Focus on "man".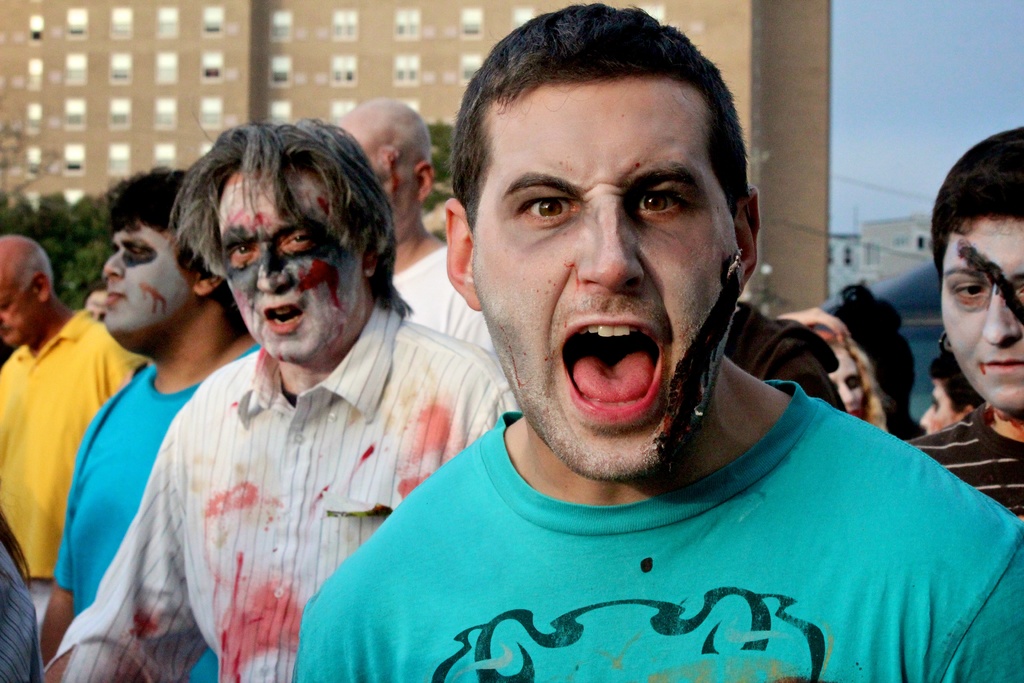
Focused at l=291, t=4, r=1023, b=682.
